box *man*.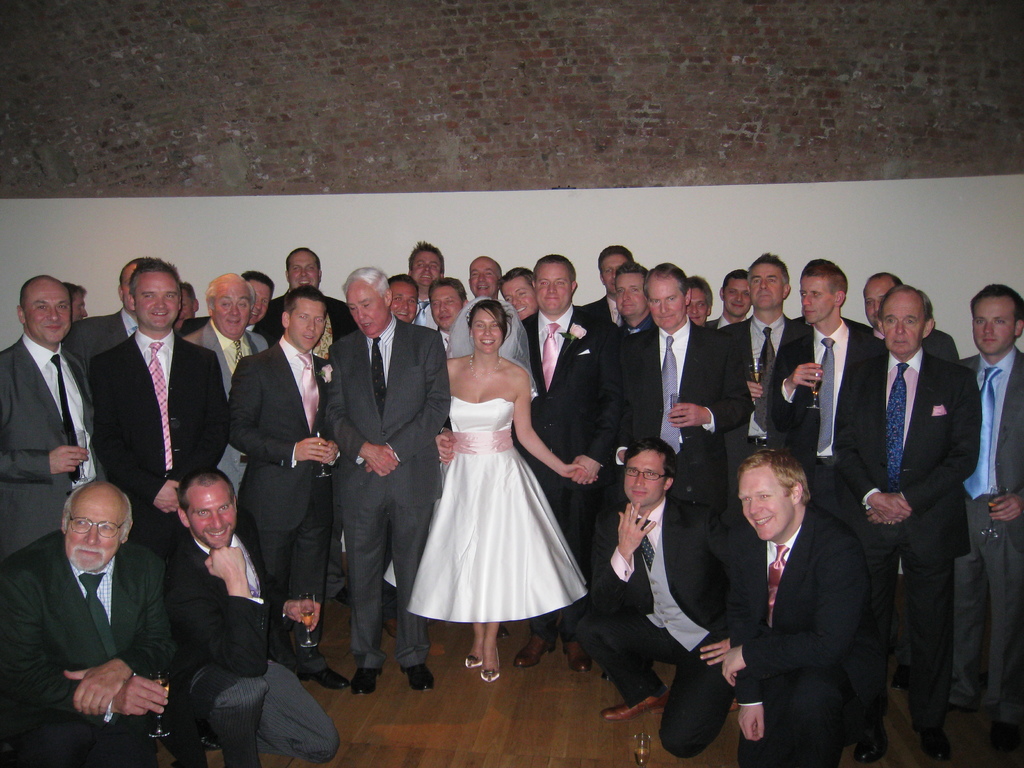
[left=763, top=258, right=883, bottom=476].
